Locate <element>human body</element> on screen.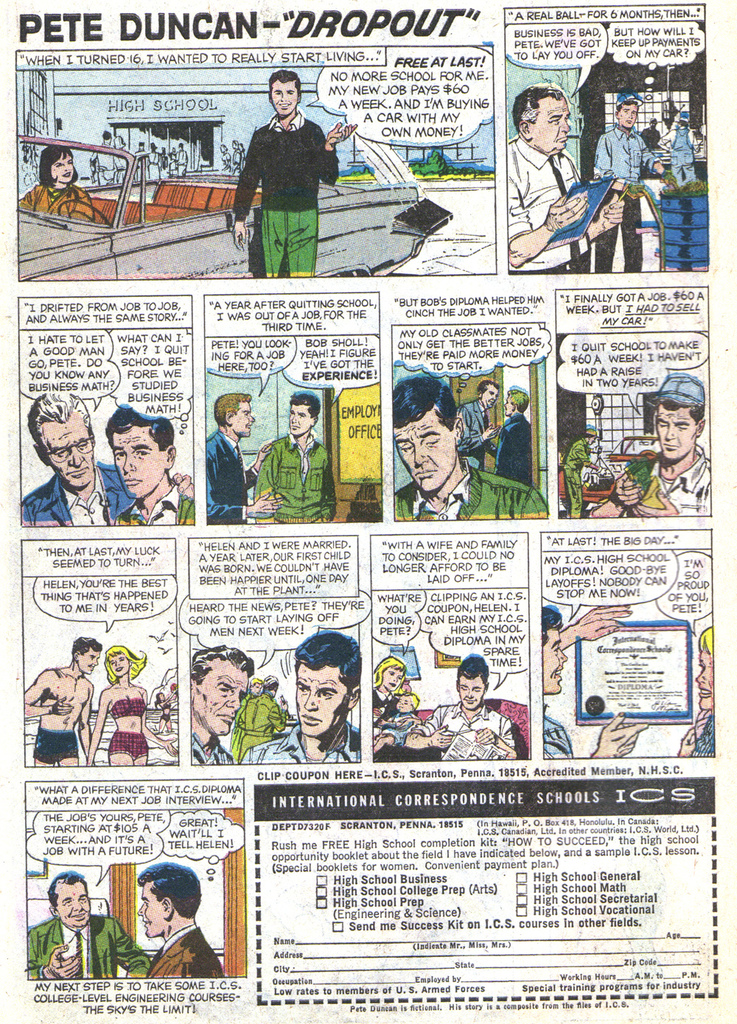
On screen at bbox=(563, 439, 595, 515).
